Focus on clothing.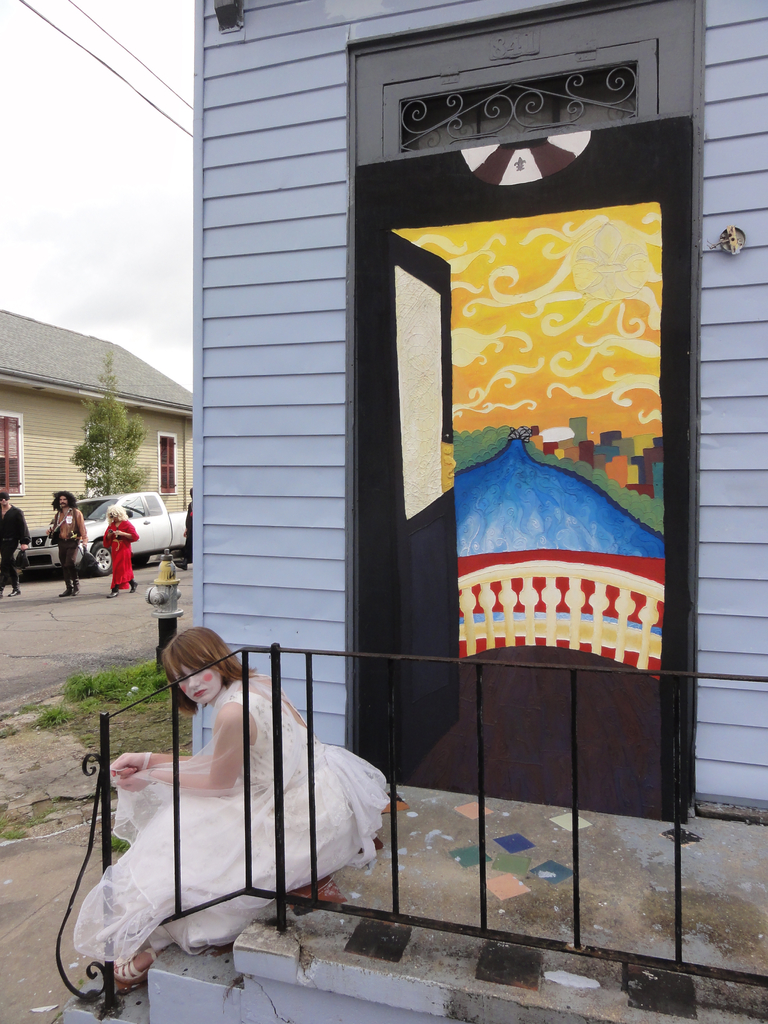
Focused at (0,502,26,574).
